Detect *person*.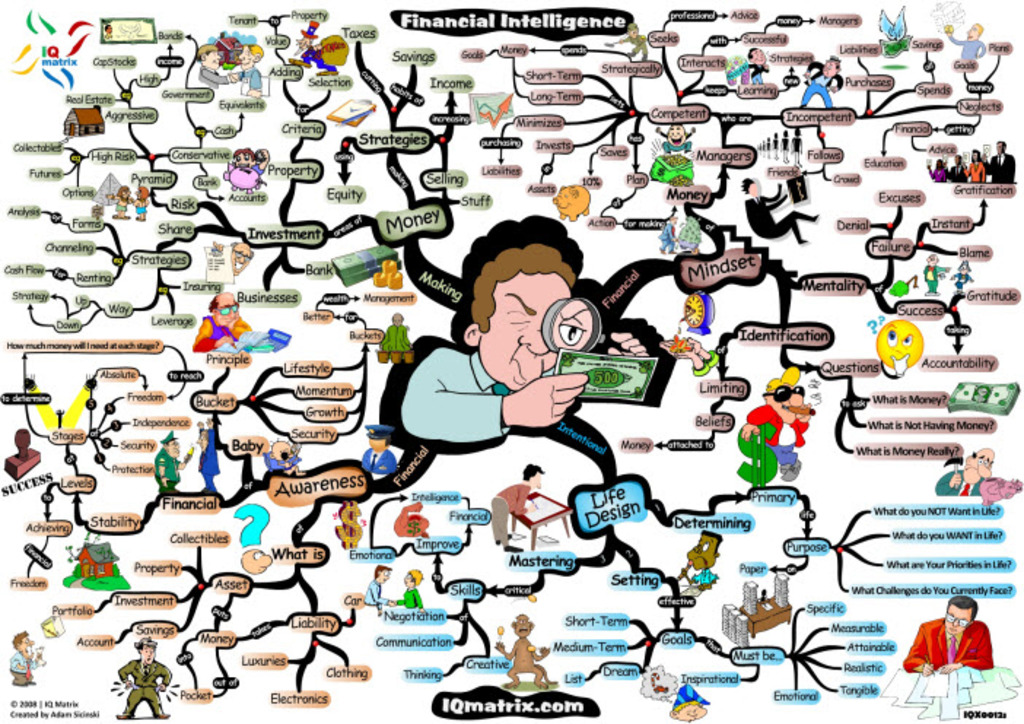
Detected at bbox(655, 124, 702, 152).
